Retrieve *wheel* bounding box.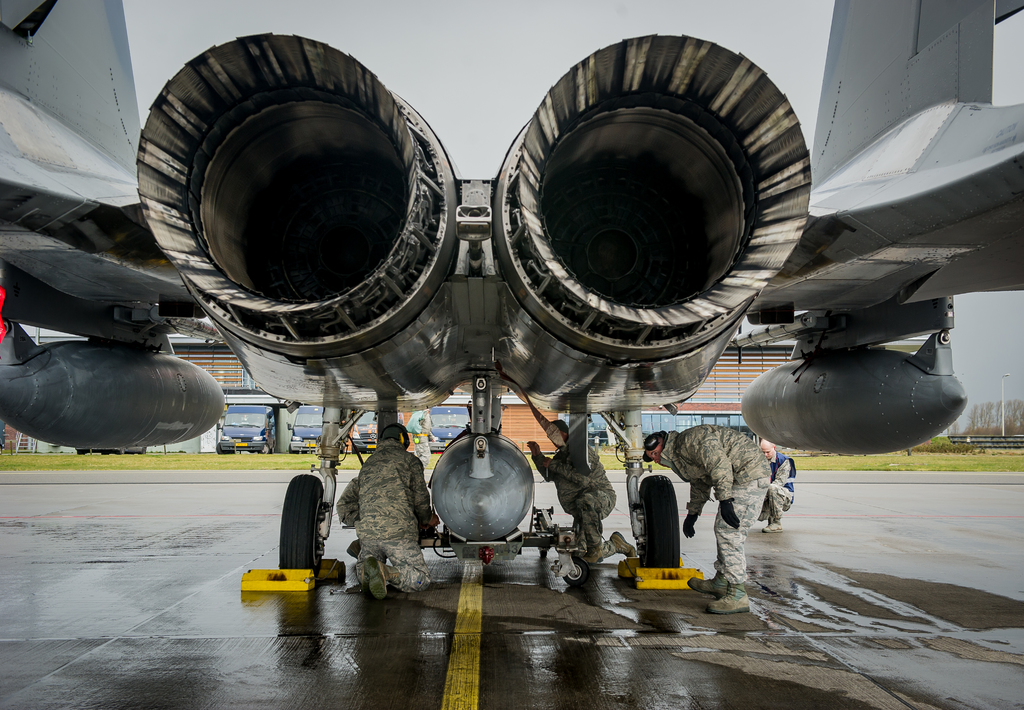
Bounding box: (268,482,321,591).
